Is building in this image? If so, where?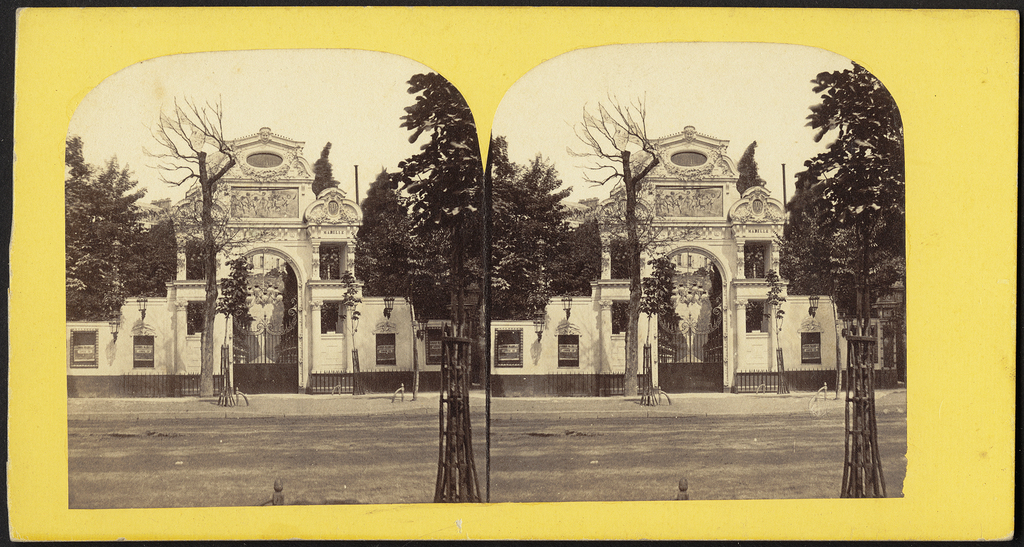
Yes, at 58:115:475:394.
